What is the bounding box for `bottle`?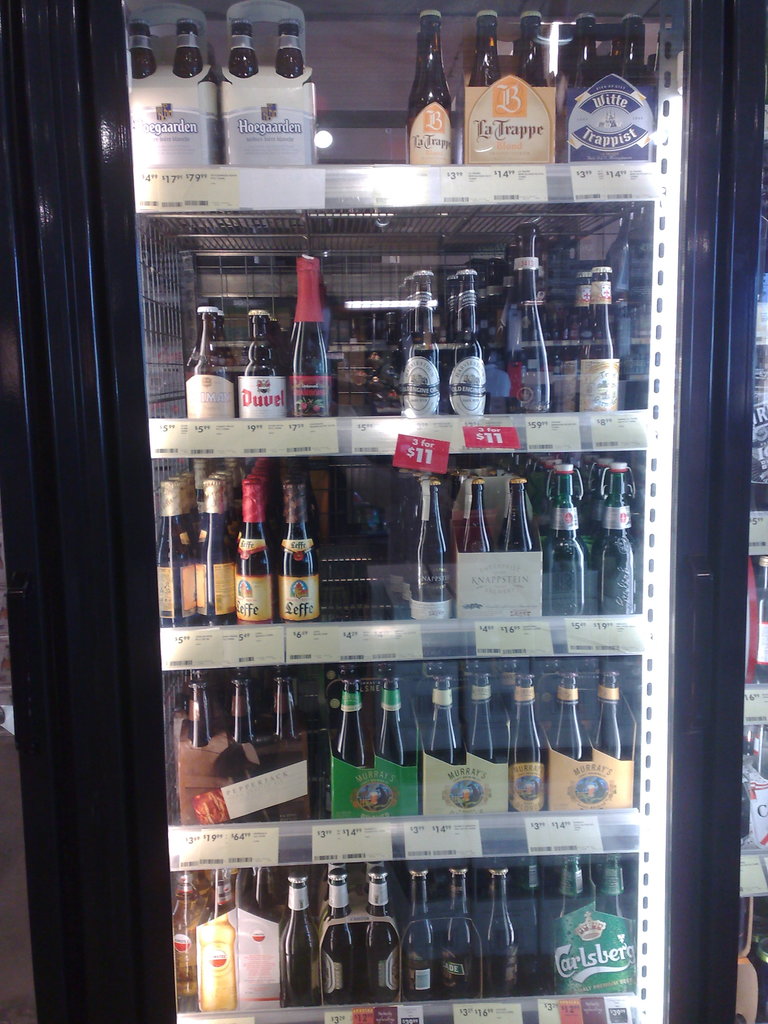
(230,676,259,752).
